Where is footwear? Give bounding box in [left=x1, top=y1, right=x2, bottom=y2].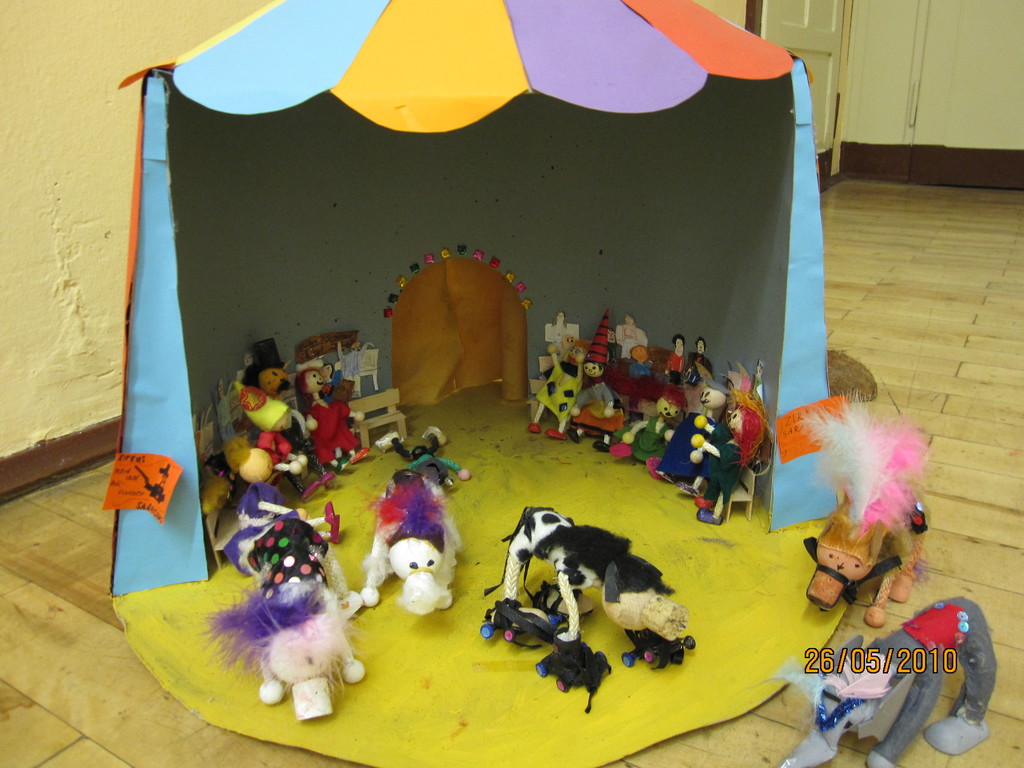
[left=697, top=508, right=723, bottom=527].
